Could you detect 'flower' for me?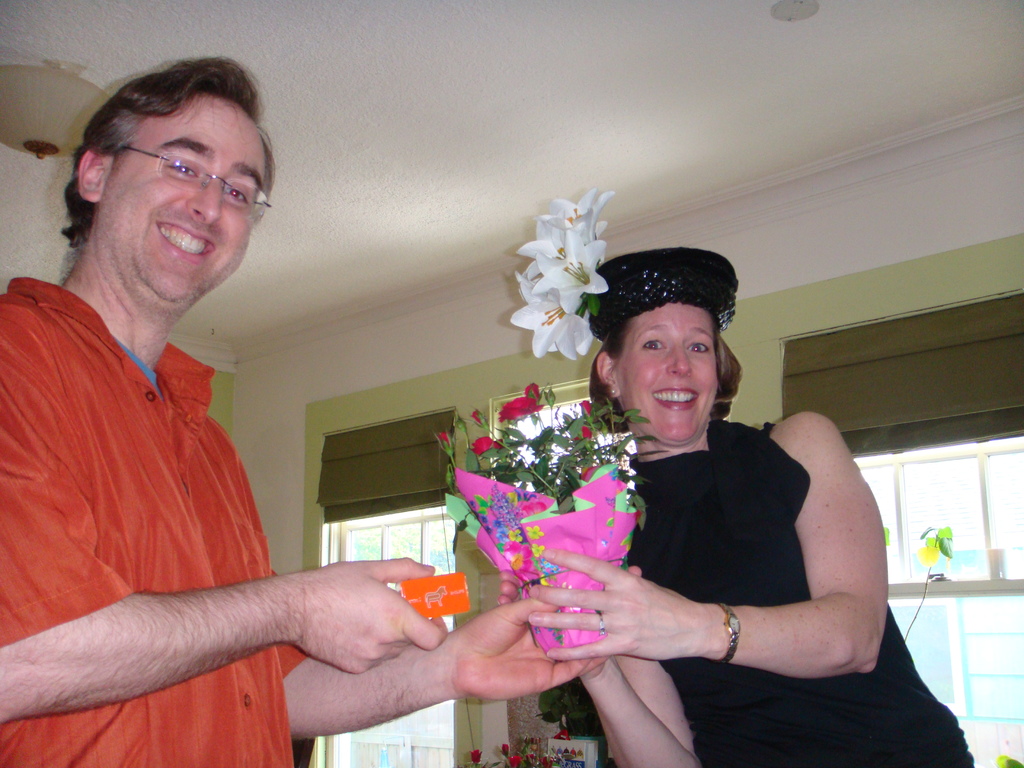
Detection result: left=580, top=401, right=595, bottom=415.
